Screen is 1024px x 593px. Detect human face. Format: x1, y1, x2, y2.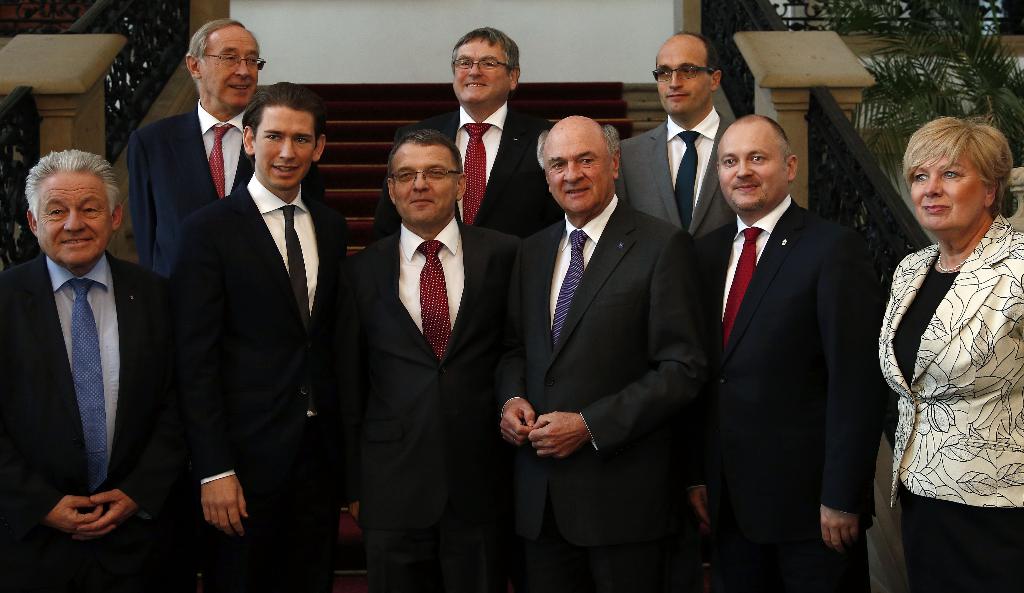
395, 148, 459, 222.
